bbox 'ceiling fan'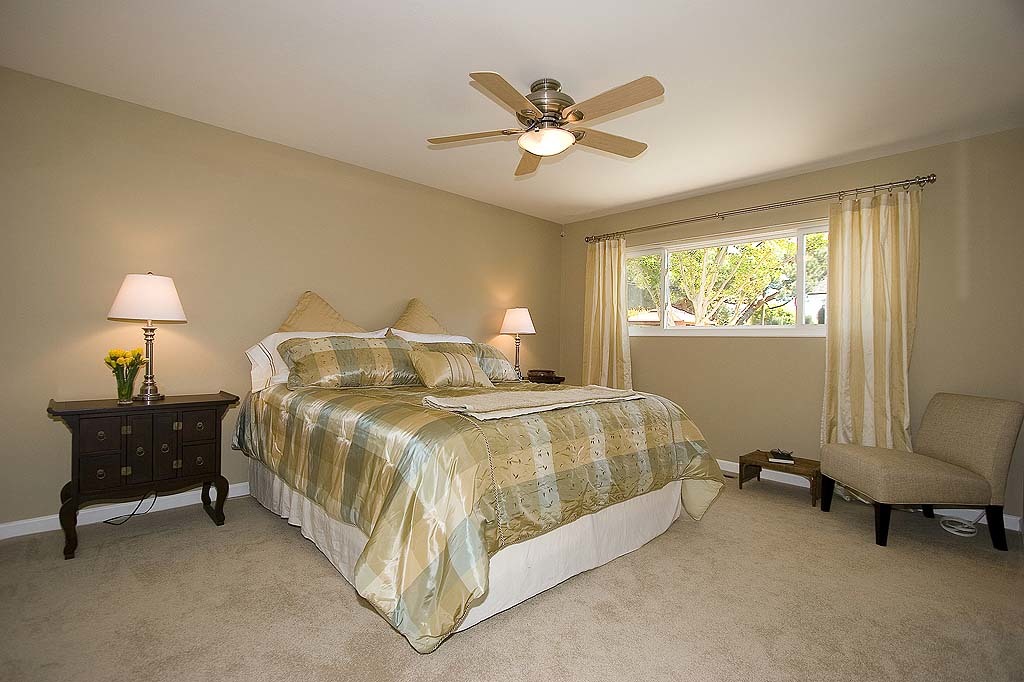
422 77 648 177
